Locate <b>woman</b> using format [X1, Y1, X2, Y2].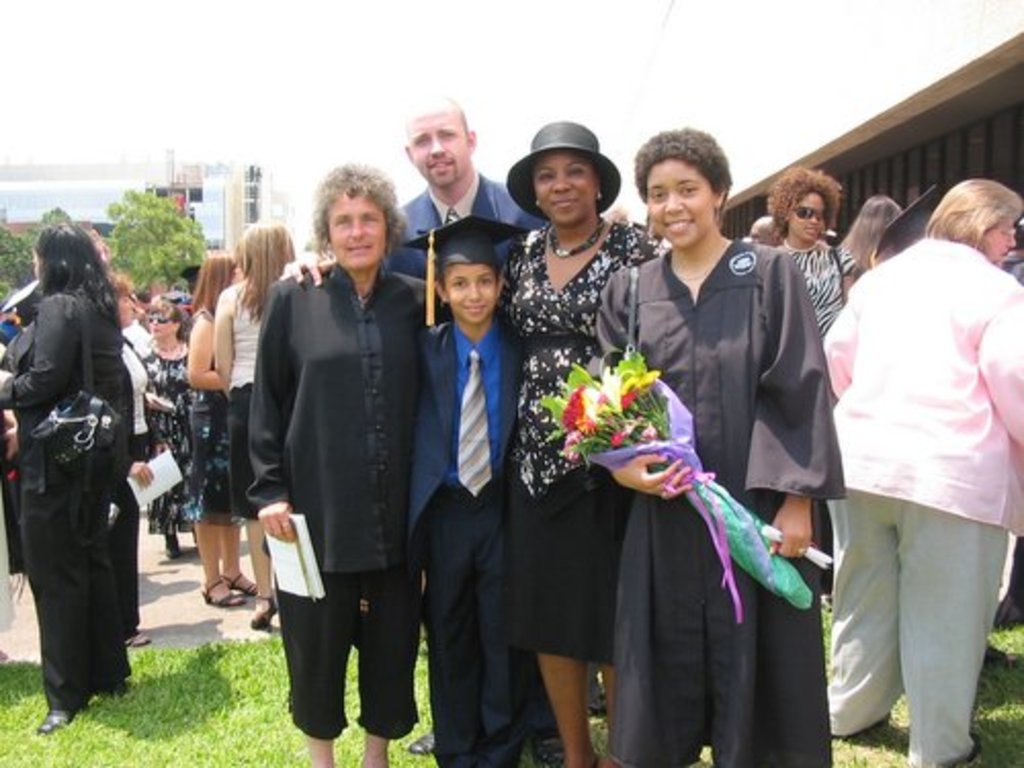
[0, 221, 135, 735].
